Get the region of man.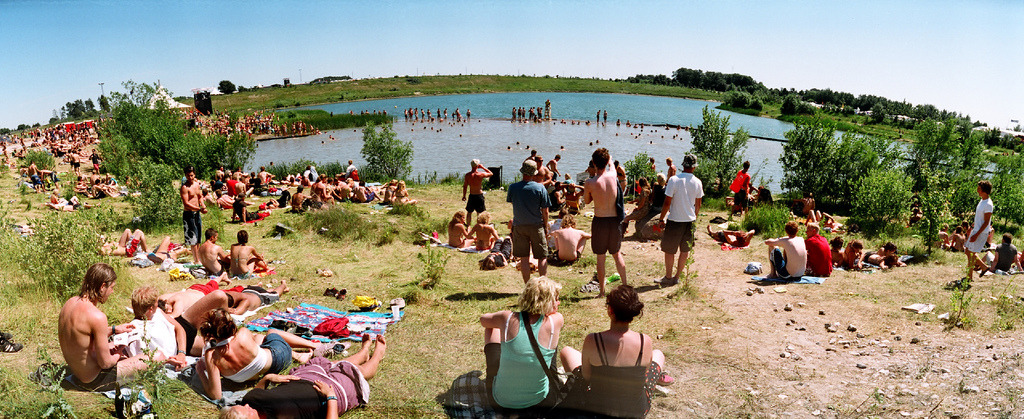
[x1=90, y1=178, x2=116, y2=198].
